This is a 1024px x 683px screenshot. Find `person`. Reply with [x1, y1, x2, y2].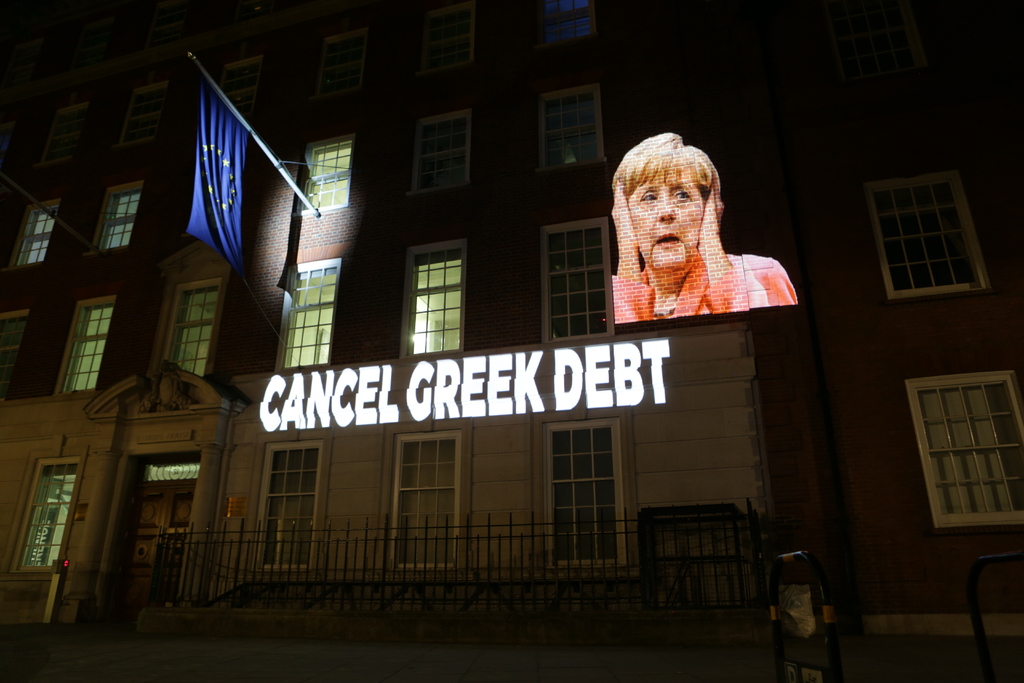
[584, 146, 815, 374].
